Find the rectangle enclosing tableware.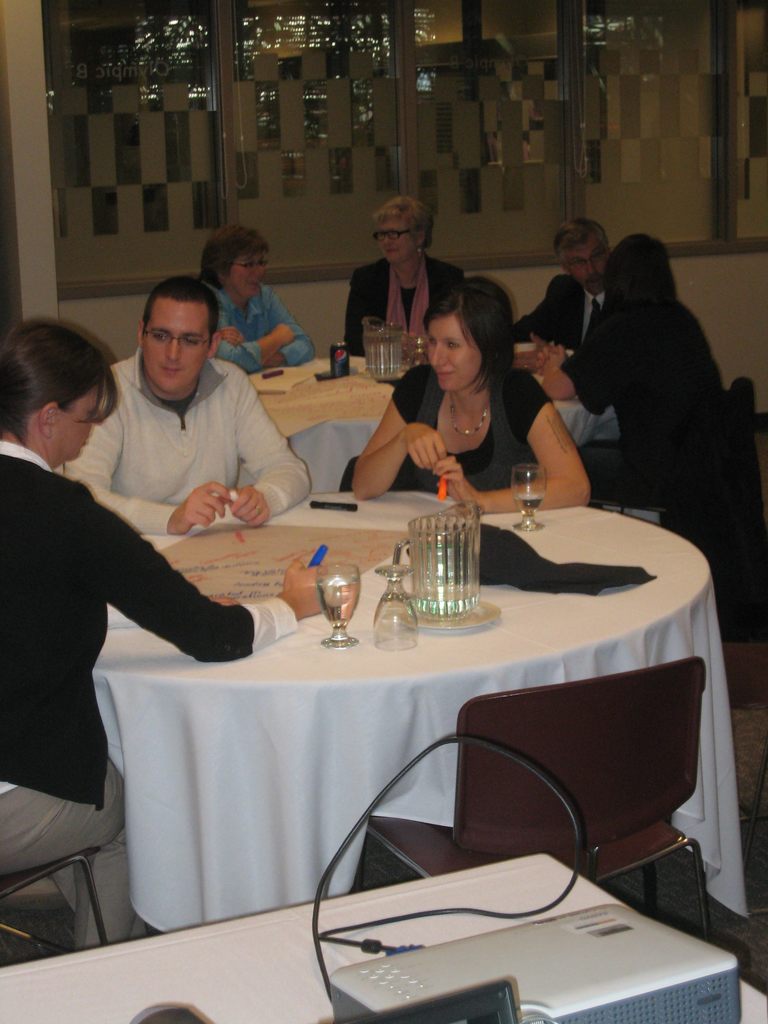
l=511, t=463, r=553, b=533.
